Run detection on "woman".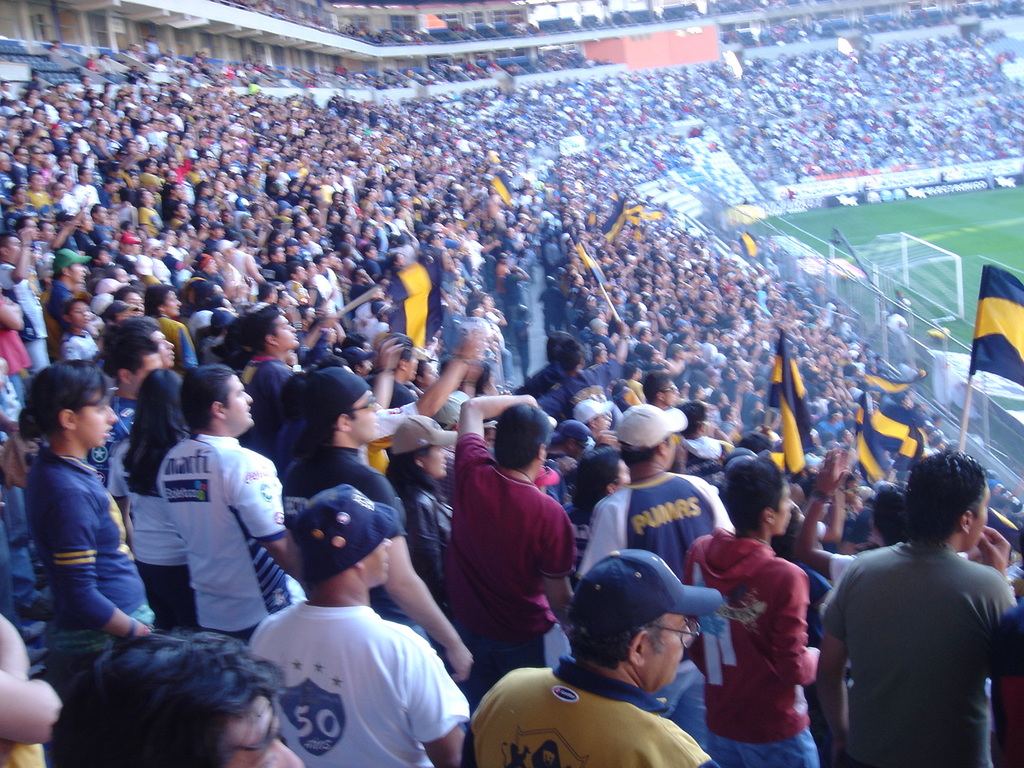
Result: (17, 363, 153, 690).
